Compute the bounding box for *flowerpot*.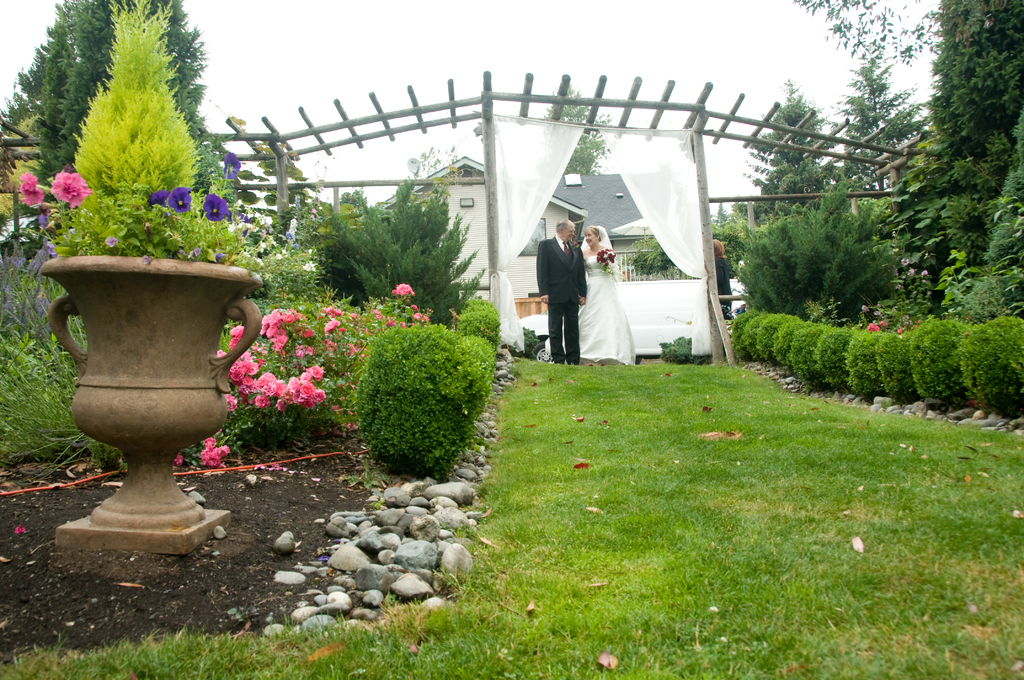
39/255/260/555.
